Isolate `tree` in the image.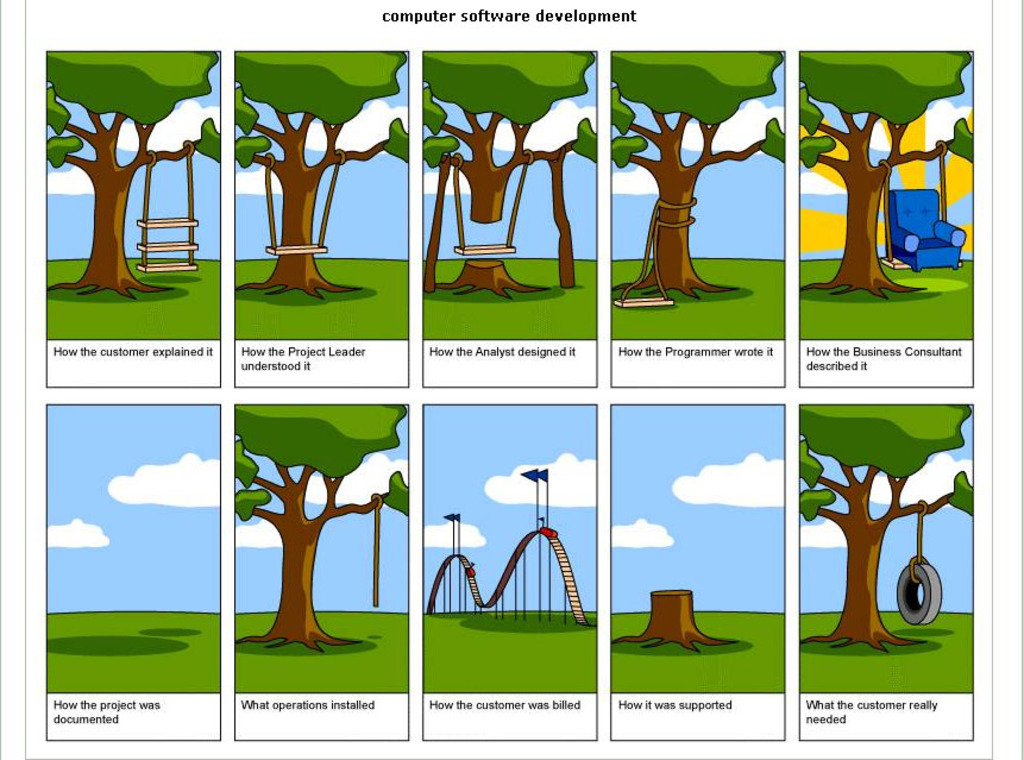
Isolated region: [235, 402, 410, 654].
